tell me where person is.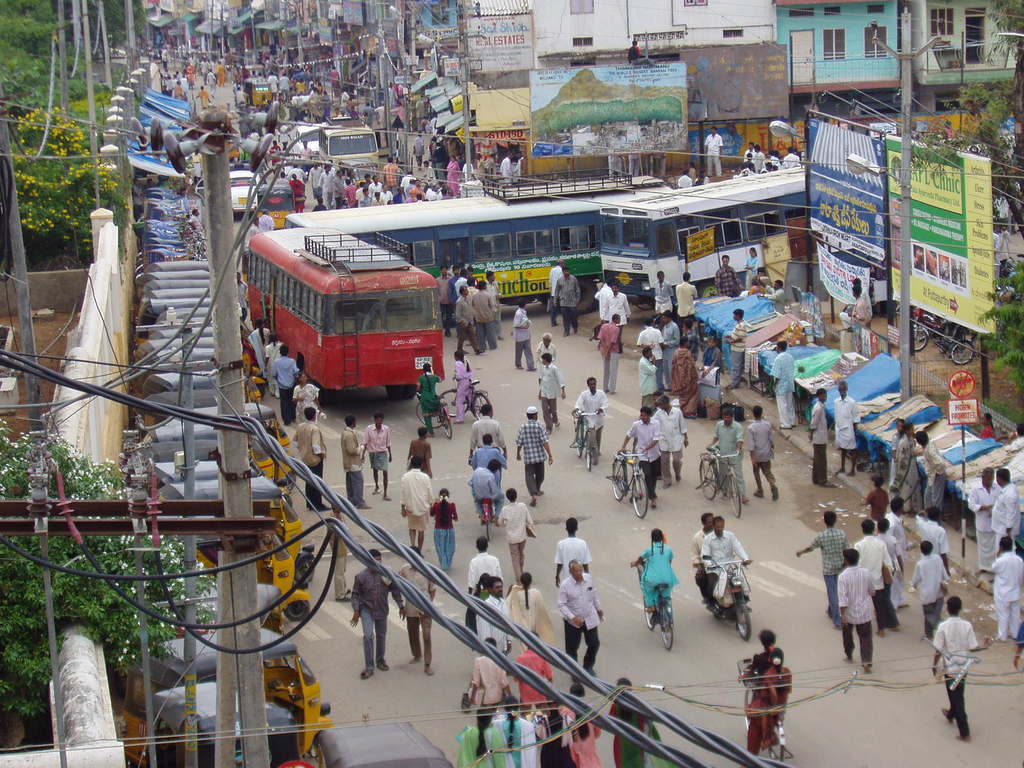
person is at detection(467, 404, 508, 461).
